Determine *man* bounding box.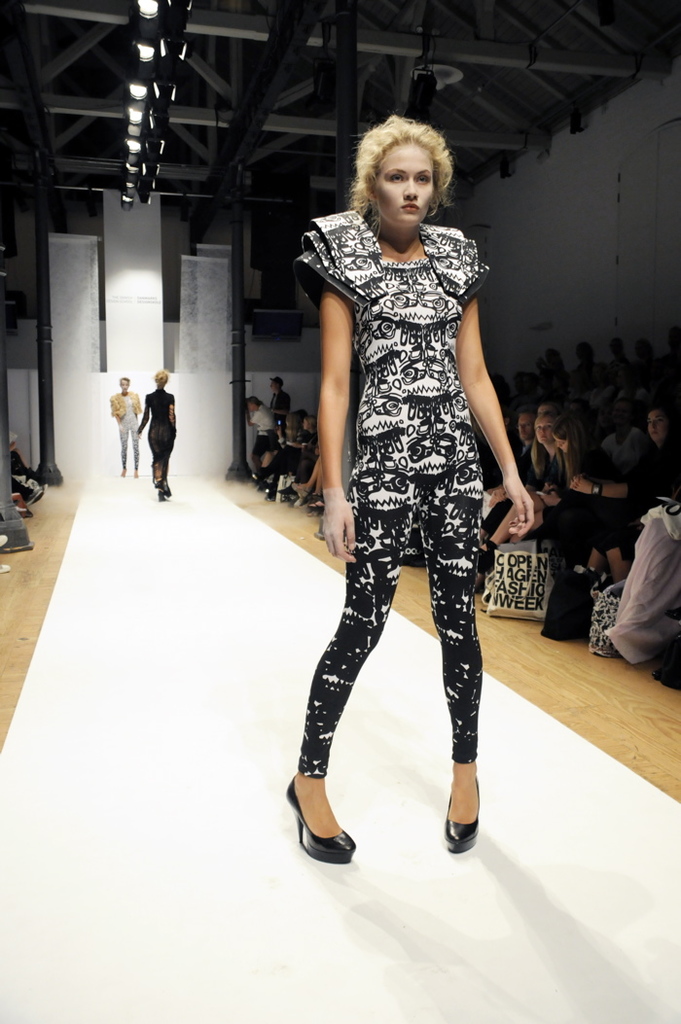
Determined: bbox=[480, 406, 539, 507].
